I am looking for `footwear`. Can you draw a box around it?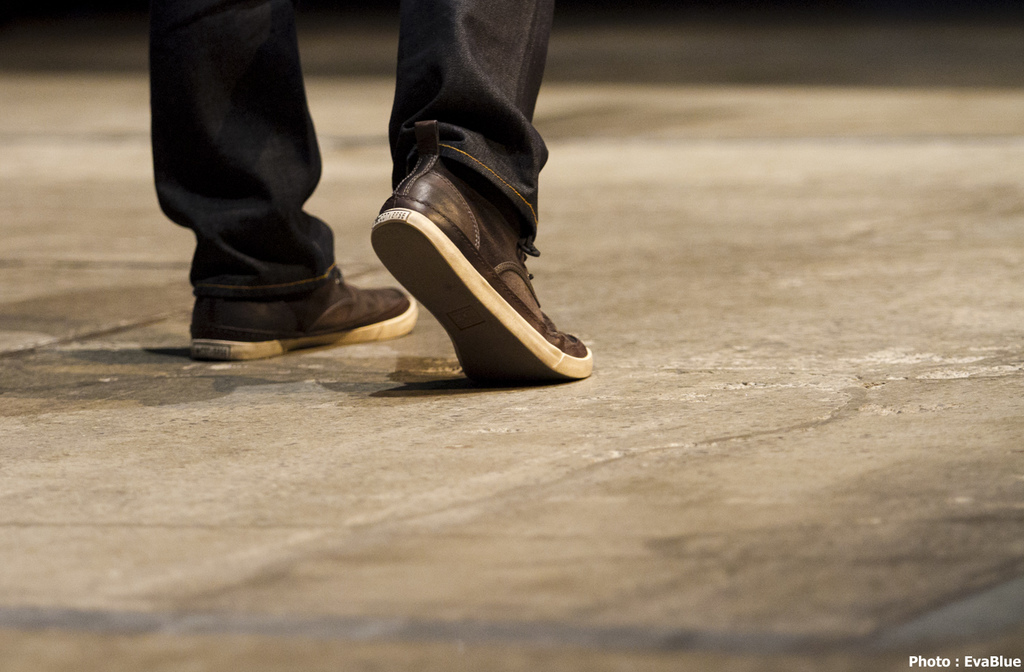
Sure, the bounding box is 367 173 579 388.
